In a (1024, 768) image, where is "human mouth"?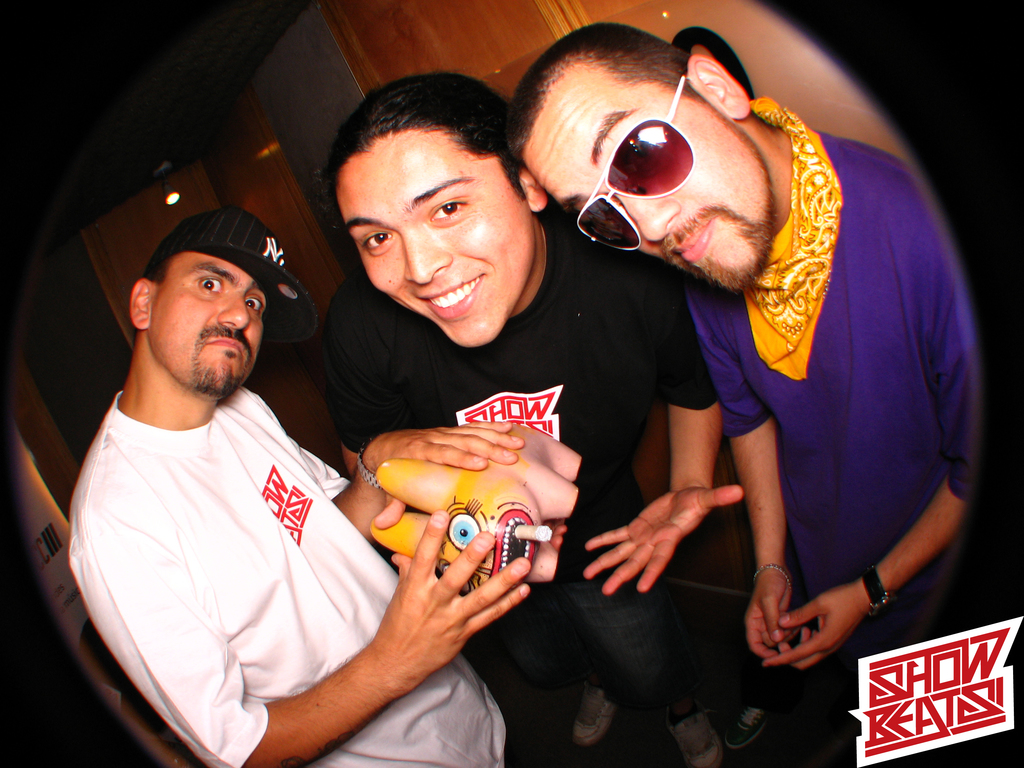
<bbox>423, 276, 481, 315</bbox>.
